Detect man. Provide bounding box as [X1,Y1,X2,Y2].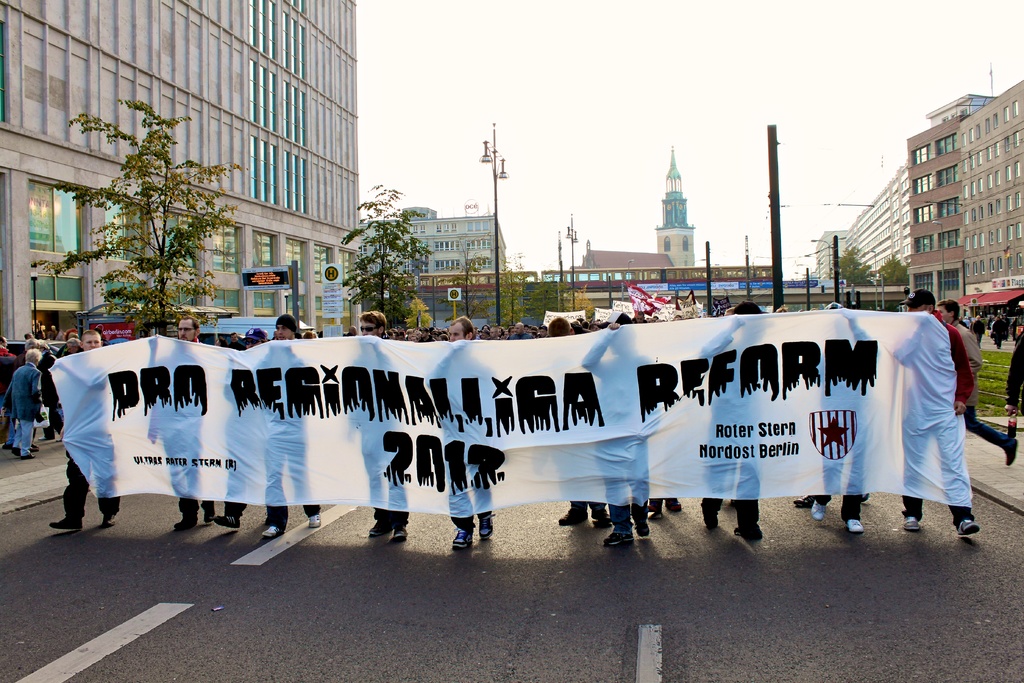
[934,297,1021,471].
